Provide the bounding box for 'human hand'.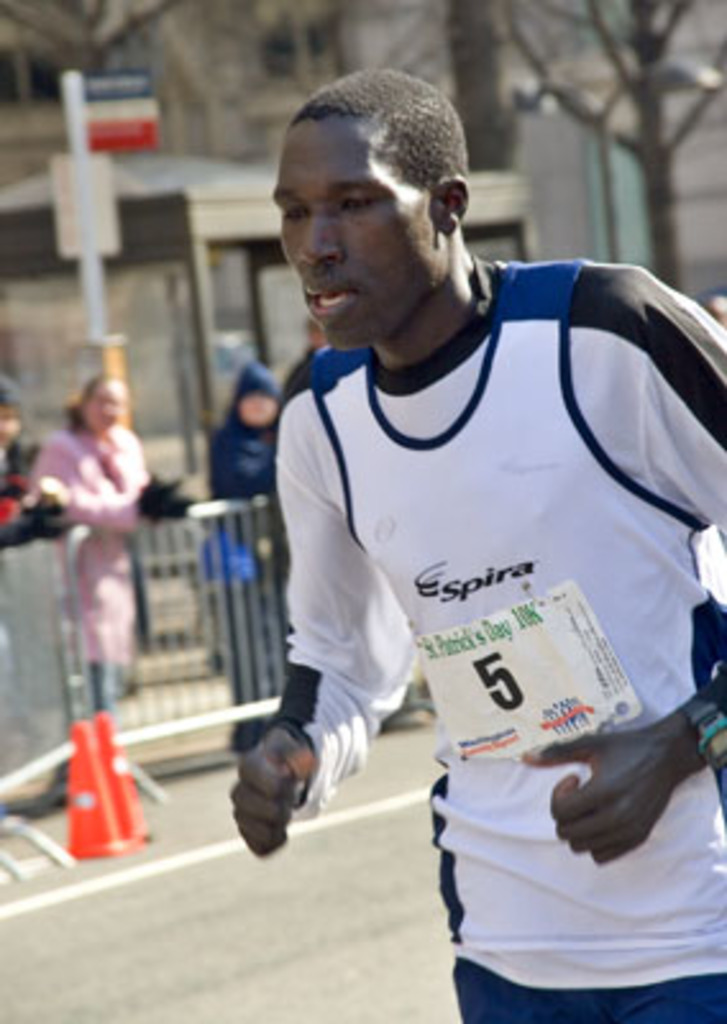
(left=225, top=727, right=320, bottom=860).
